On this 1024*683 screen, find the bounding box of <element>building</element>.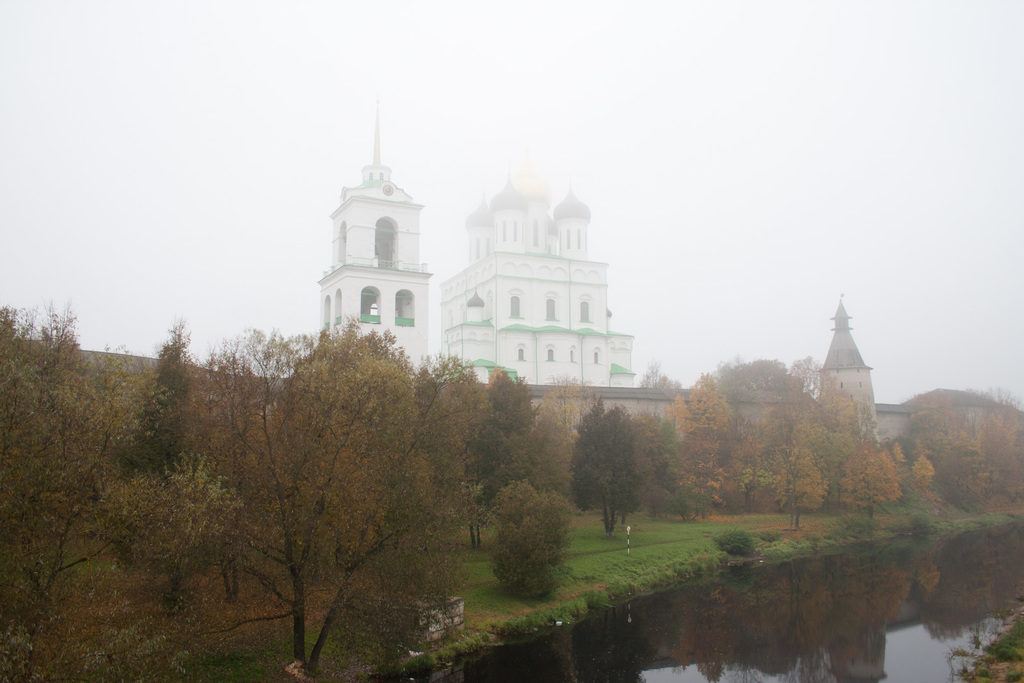
Bounding box: pyautogui.locateOnScreen(320, 102, 437, 378).
